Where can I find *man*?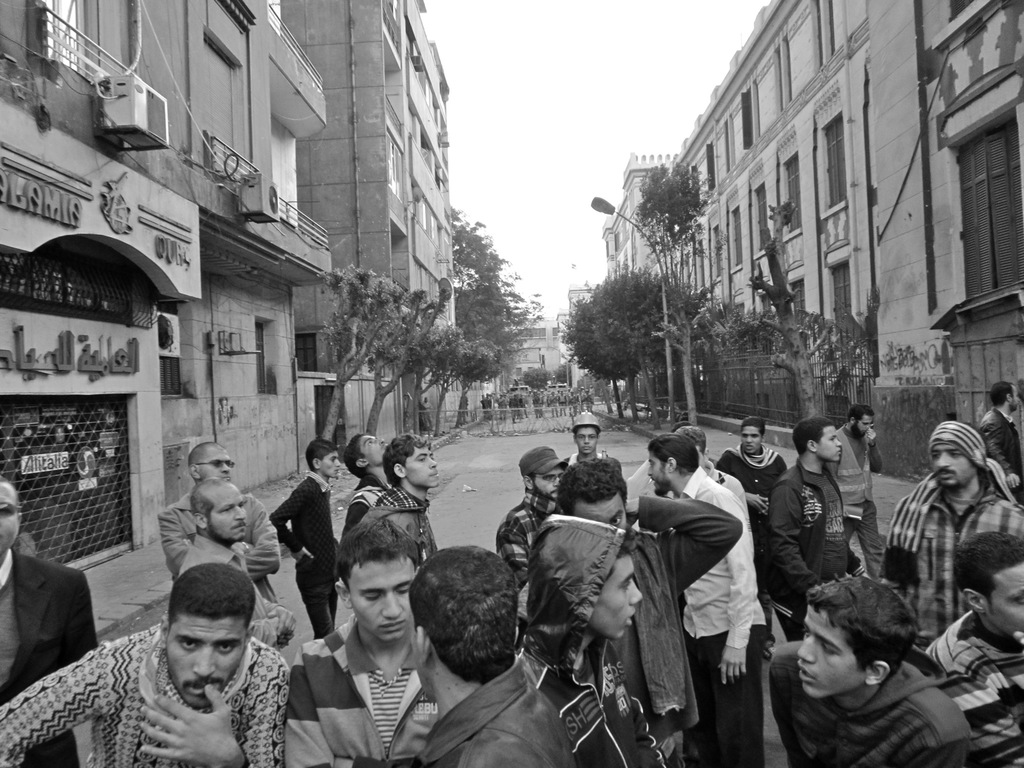
You can find it at 979 381 1023 506.
